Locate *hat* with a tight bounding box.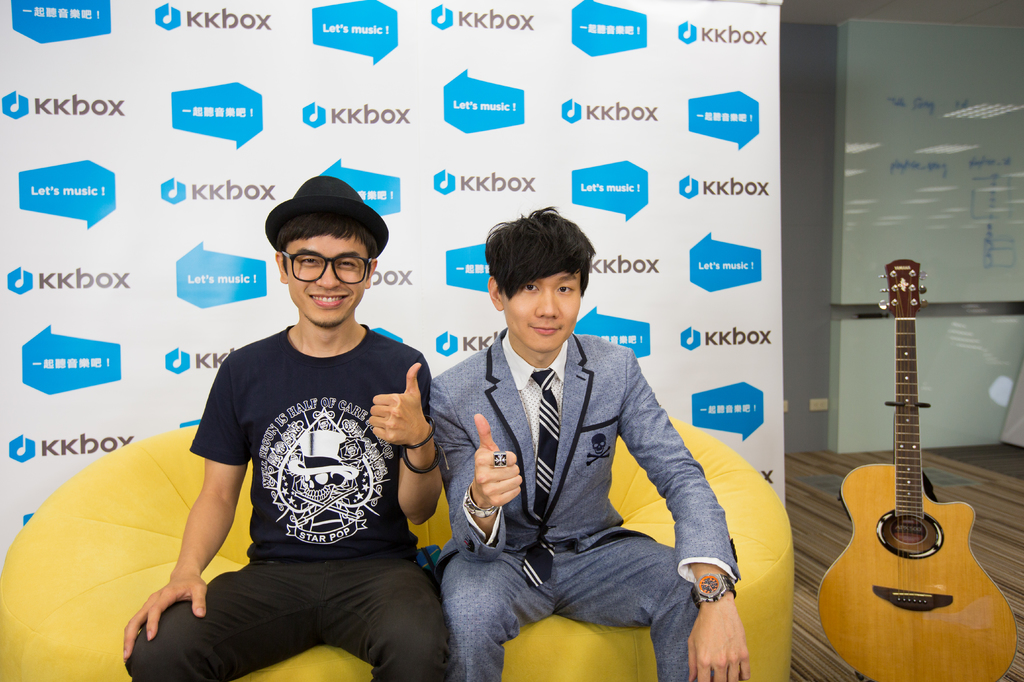
detection(266, 178, 388, 260).
